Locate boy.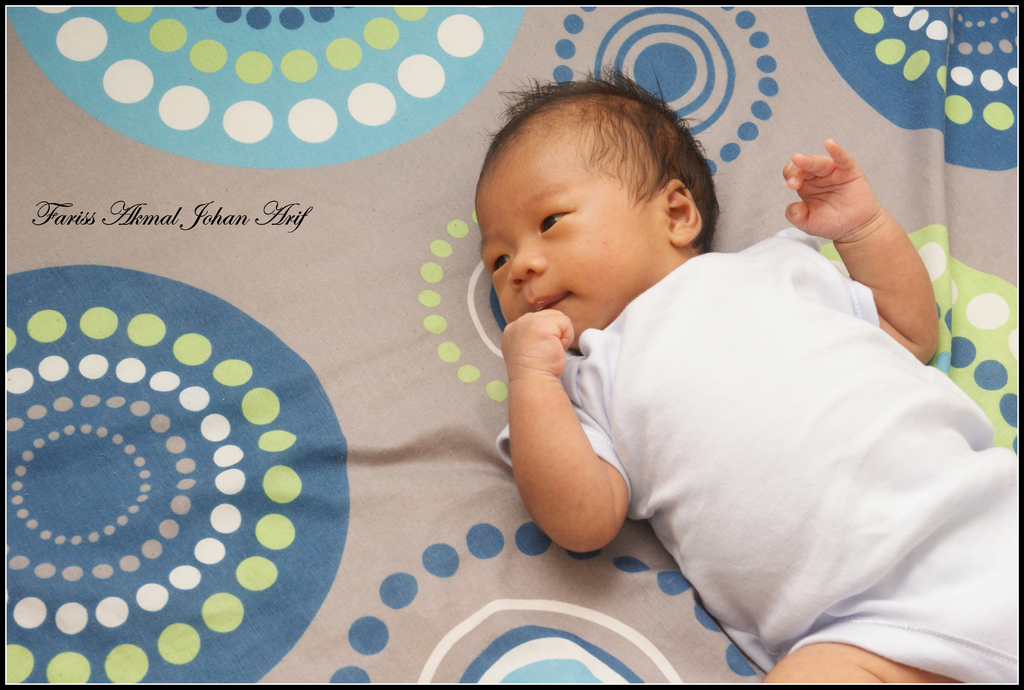
Bounding box: (476,62,1021,687).
